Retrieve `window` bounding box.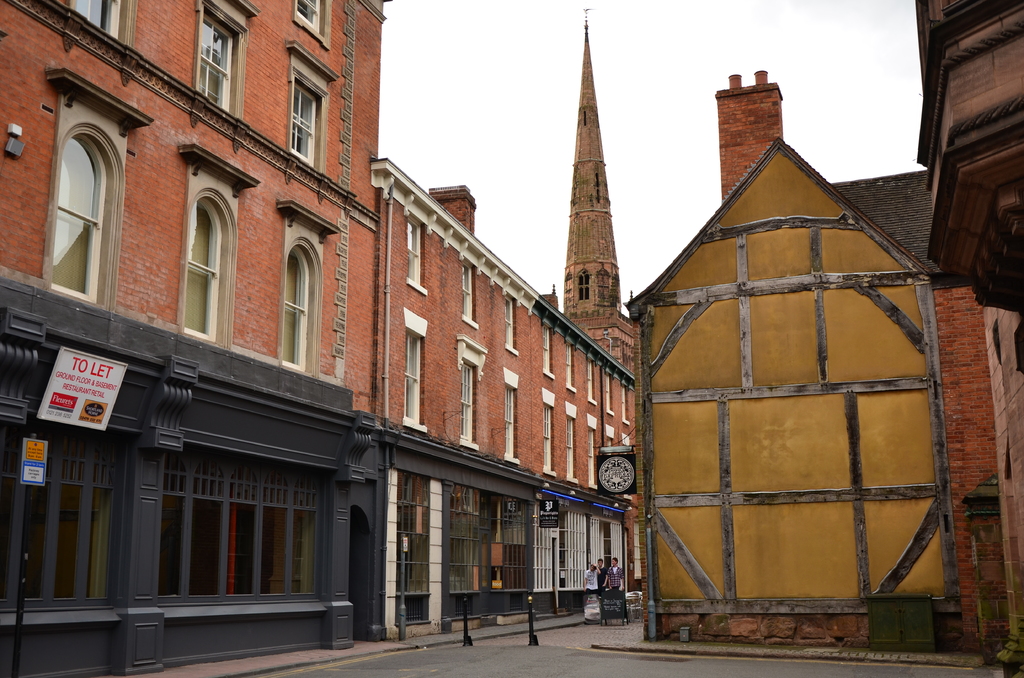
Bounding box: left=538, top=321, right=554, bottom=380.
